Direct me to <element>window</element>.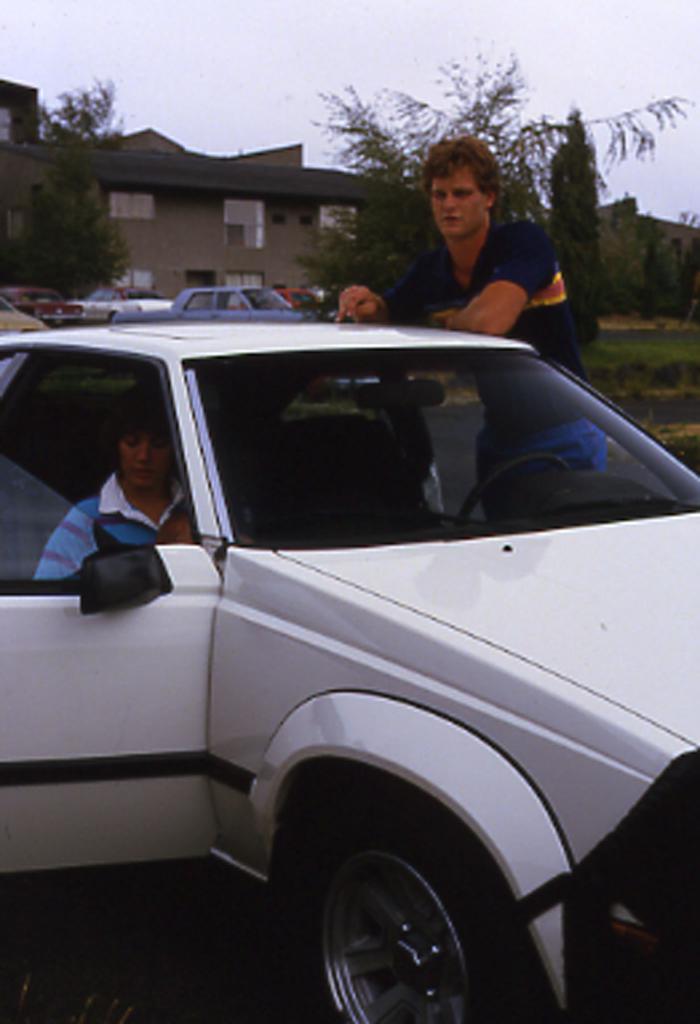
Direction: l=0, t=337, r=195, b=600.
